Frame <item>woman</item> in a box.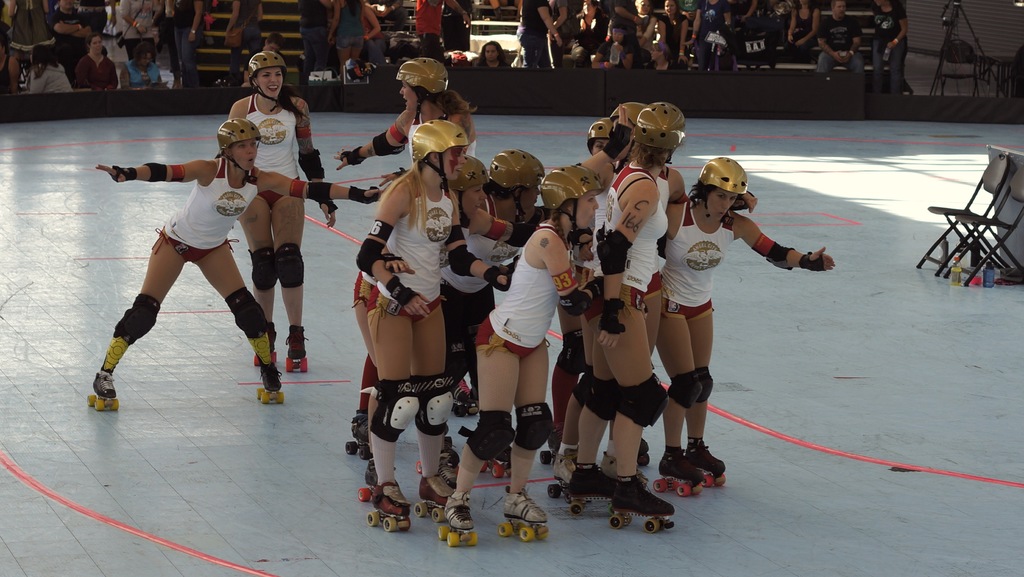
350 127 543 532.
